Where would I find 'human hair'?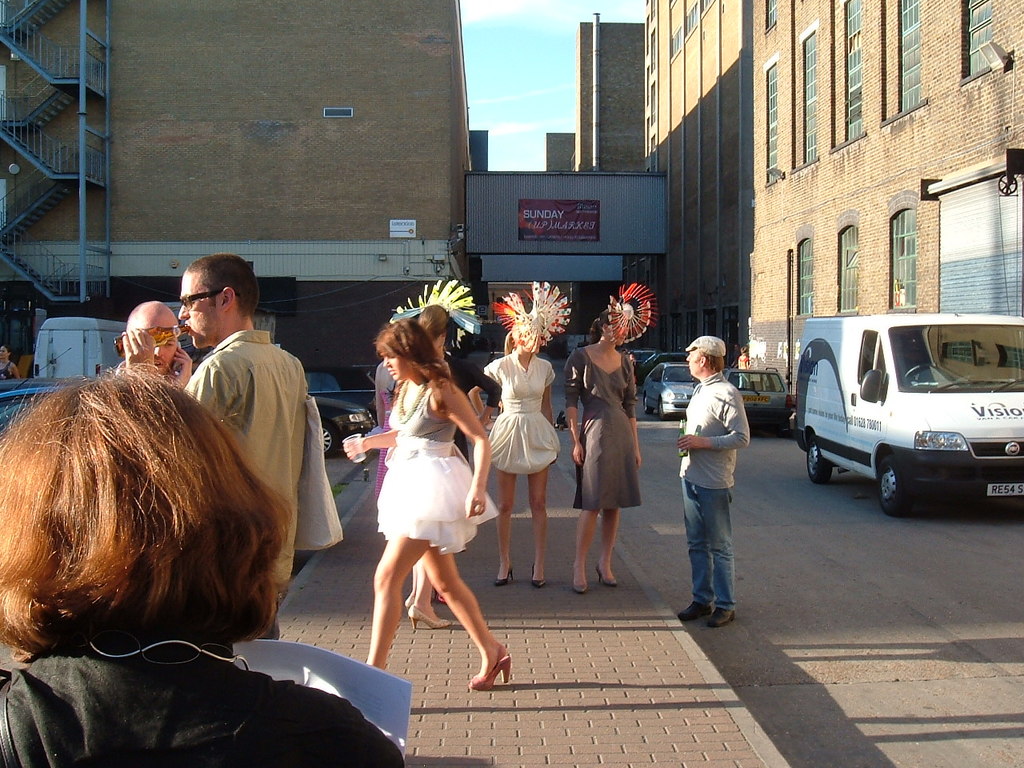
At {"x1": 501, "y1": 330, "x2": 513, "y2": 355}.
